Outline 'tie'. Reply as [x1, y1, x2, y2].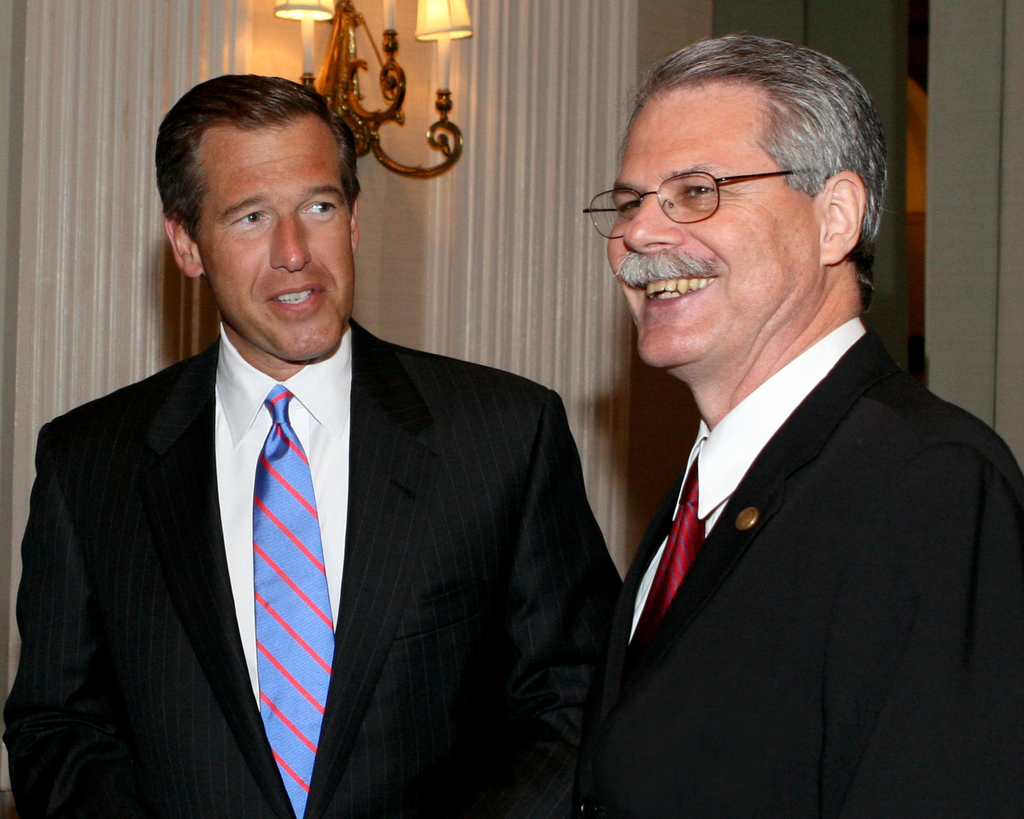
[628, 458, 710, 639].
